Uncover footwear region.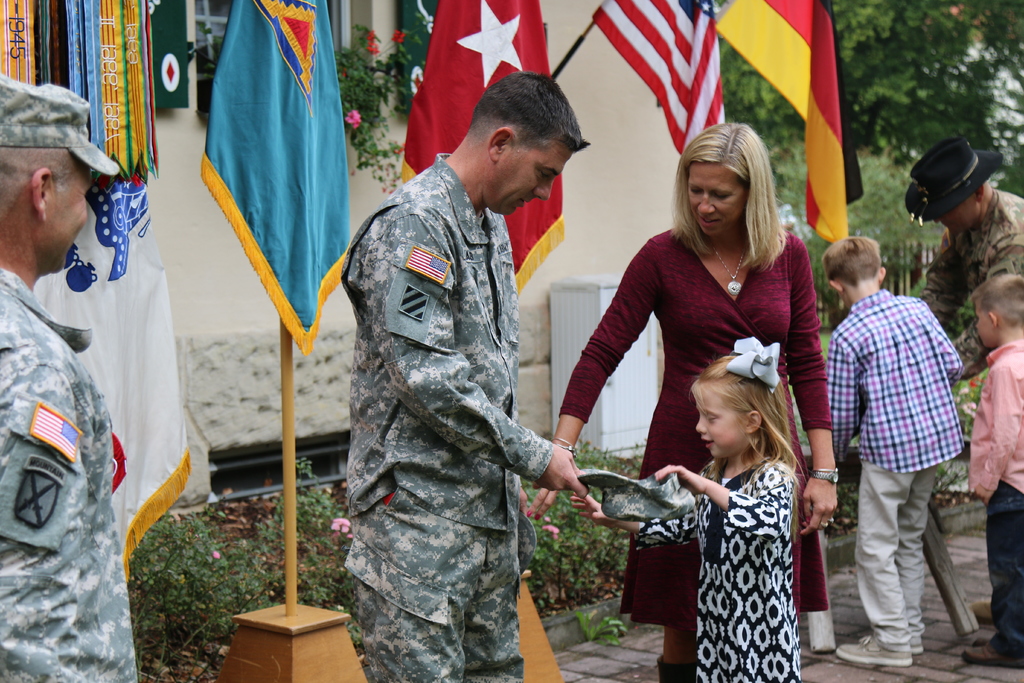
Uncovered: (838,629,908,669).
